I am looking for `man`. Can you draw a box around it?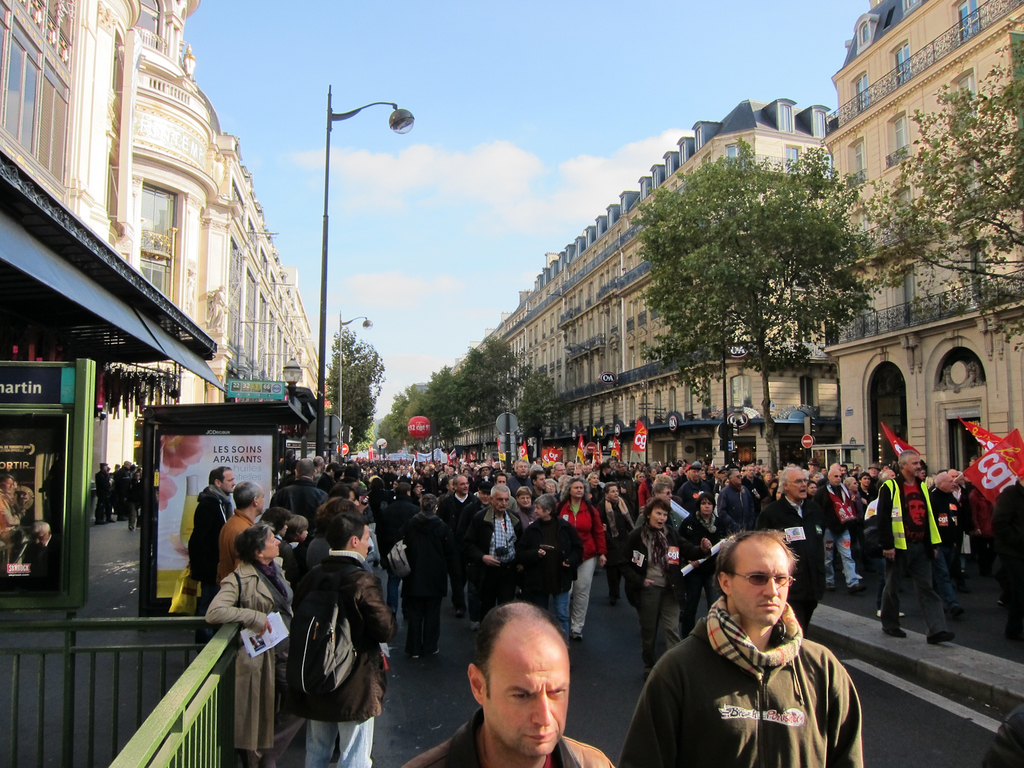
Sure, the bounding box is l=404, t=600, r=611, b=767.
